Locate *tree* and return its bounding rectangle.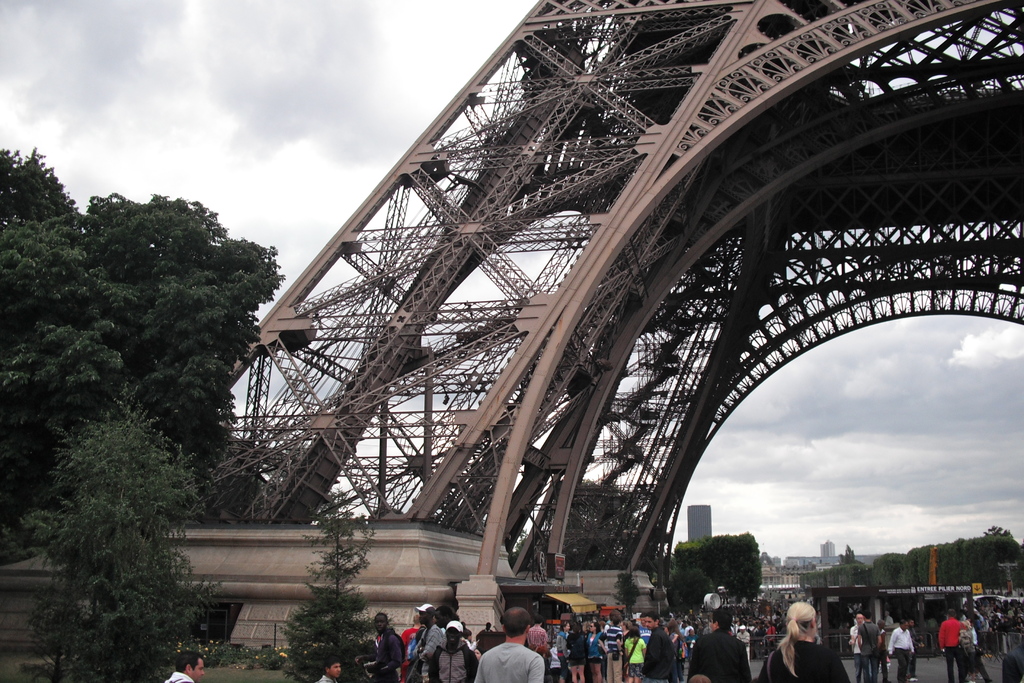
(left=0, top=145, right=68, bottom=223).
